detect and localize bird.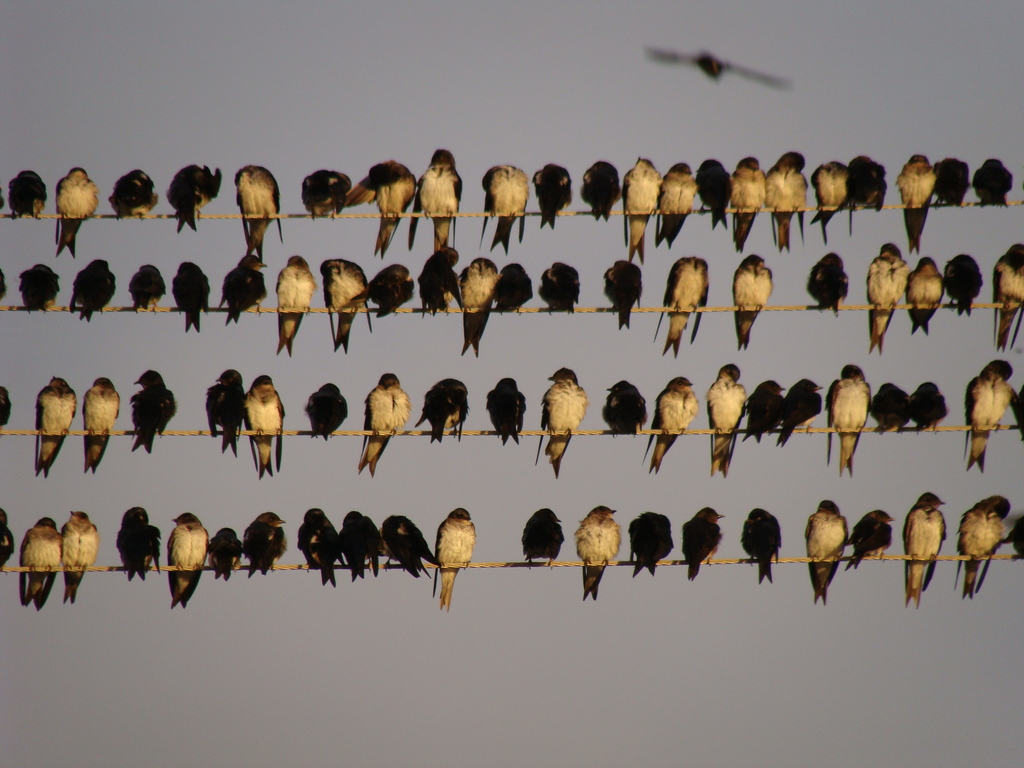
Localized at 732, 157, 763, 252.
